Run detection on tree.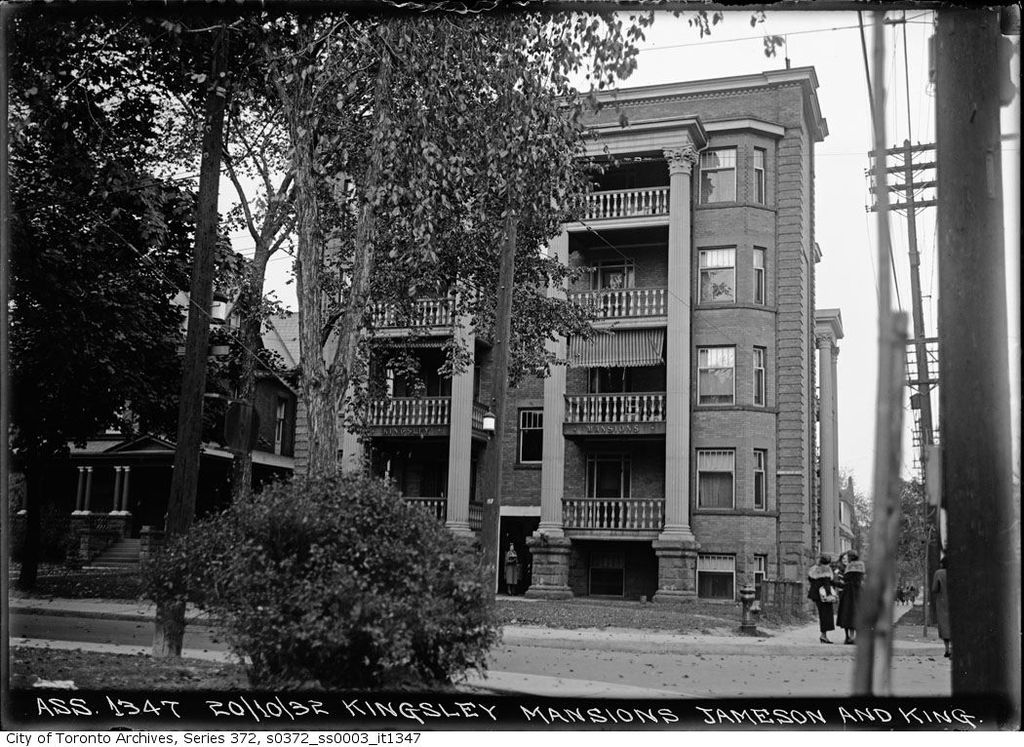
Result: rect(895, 478, 943, 617).
